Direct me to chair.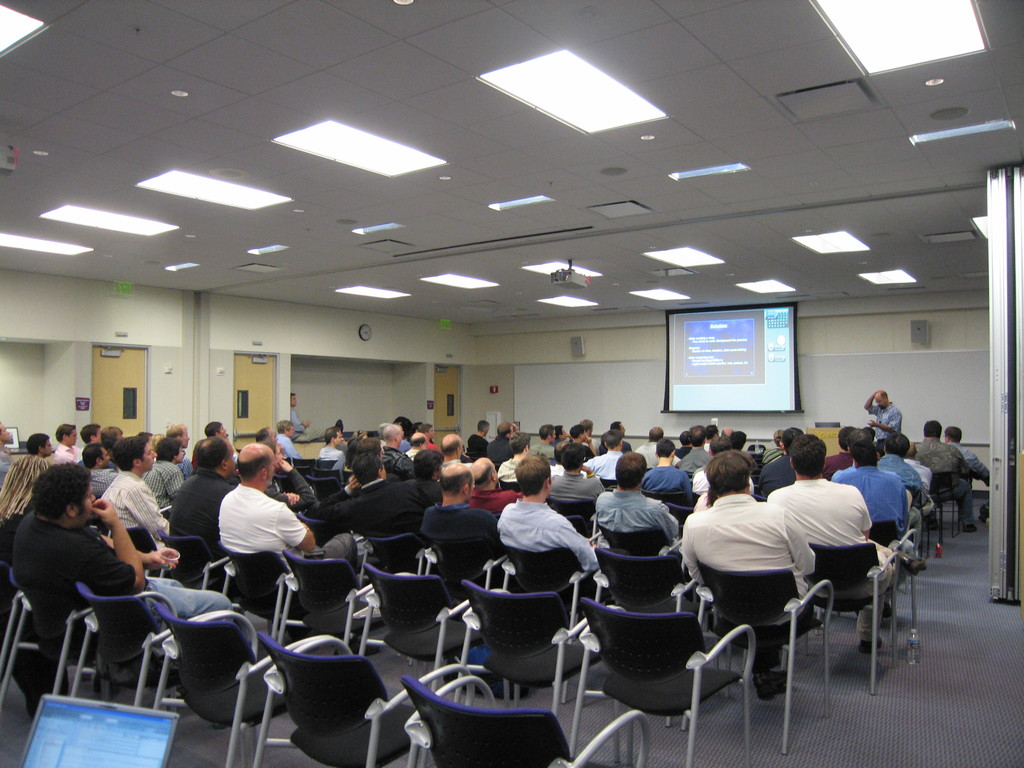
Direction: (150,605,333,767).
